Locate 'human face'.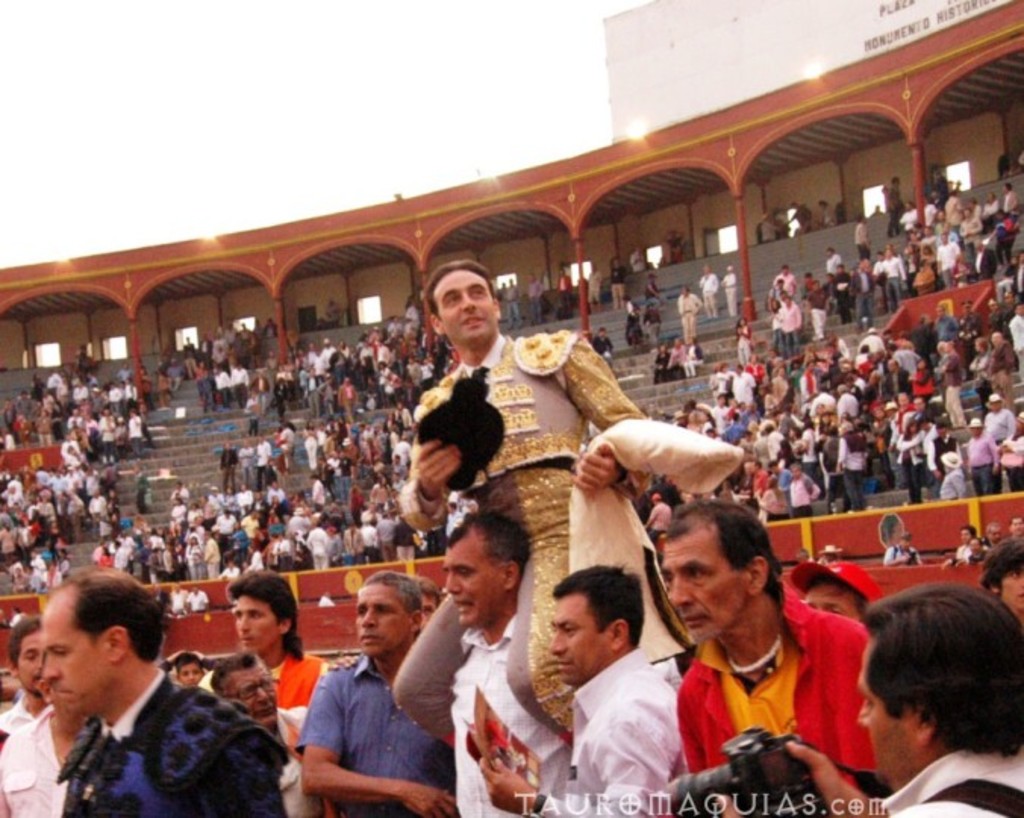
Bounding box: region(438, 273, 494, 342).
